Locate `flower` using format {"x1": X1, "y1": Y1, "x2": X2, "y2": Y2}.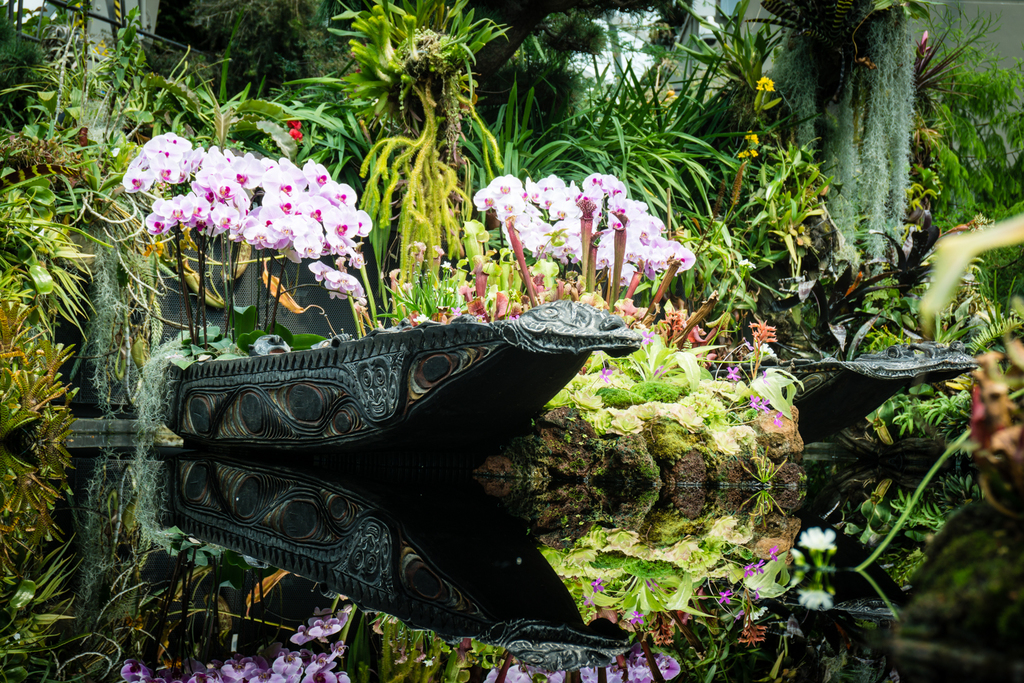
{"x1": 799, "y1": 528, "x2": 836, "y2": 552}.
